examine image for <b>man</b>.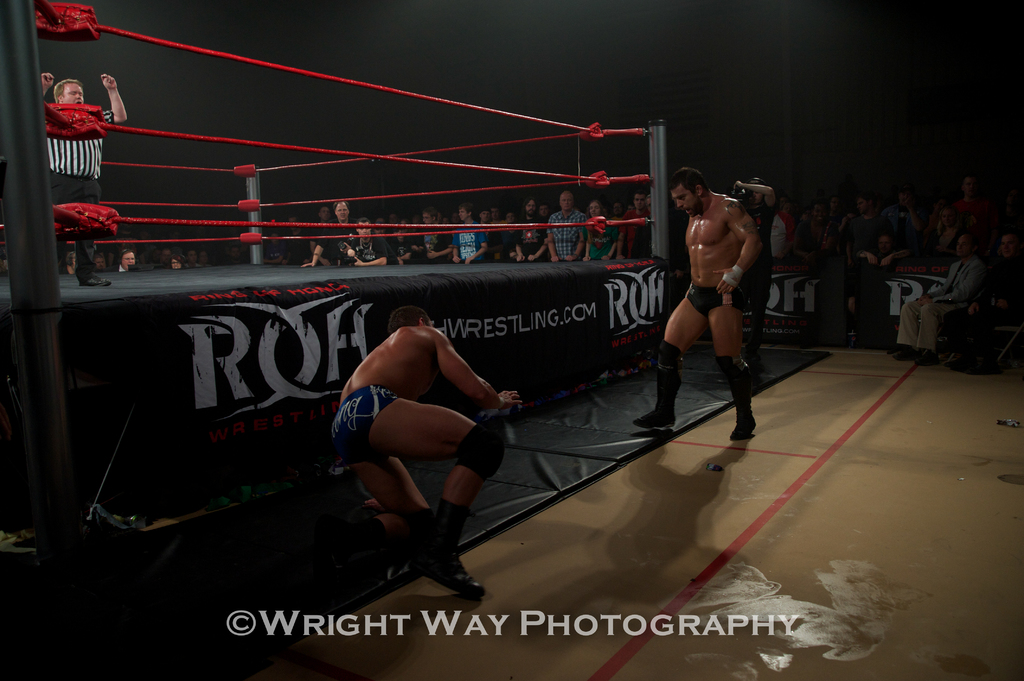
Examination result: locate(35, 74, 127, 287).
